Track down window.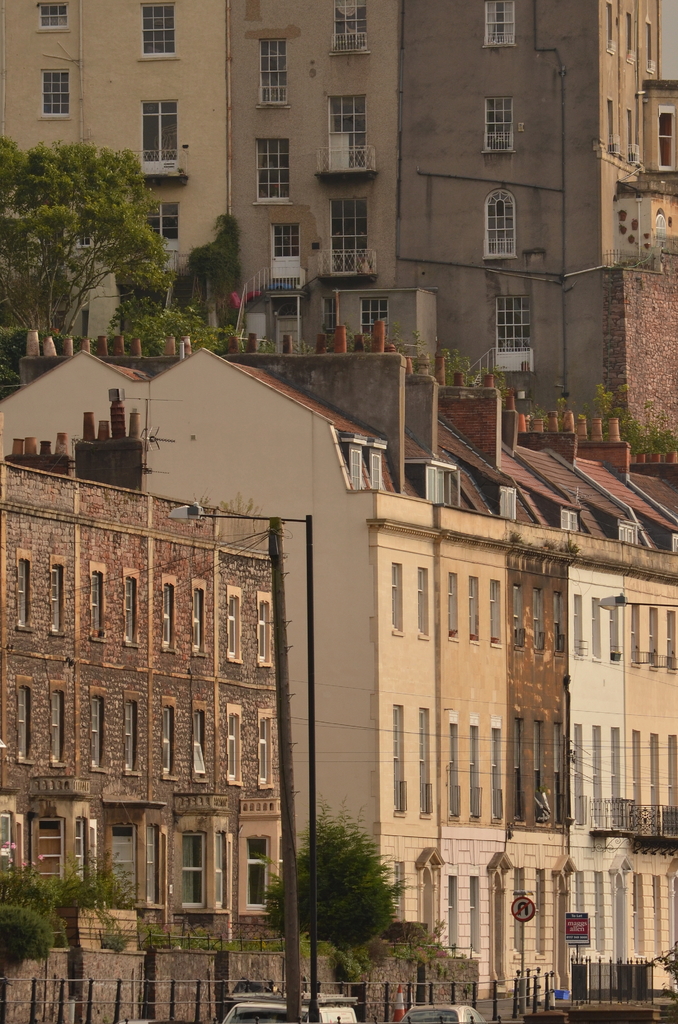
Tracked to l=109, t=824, r=132, b=903.
